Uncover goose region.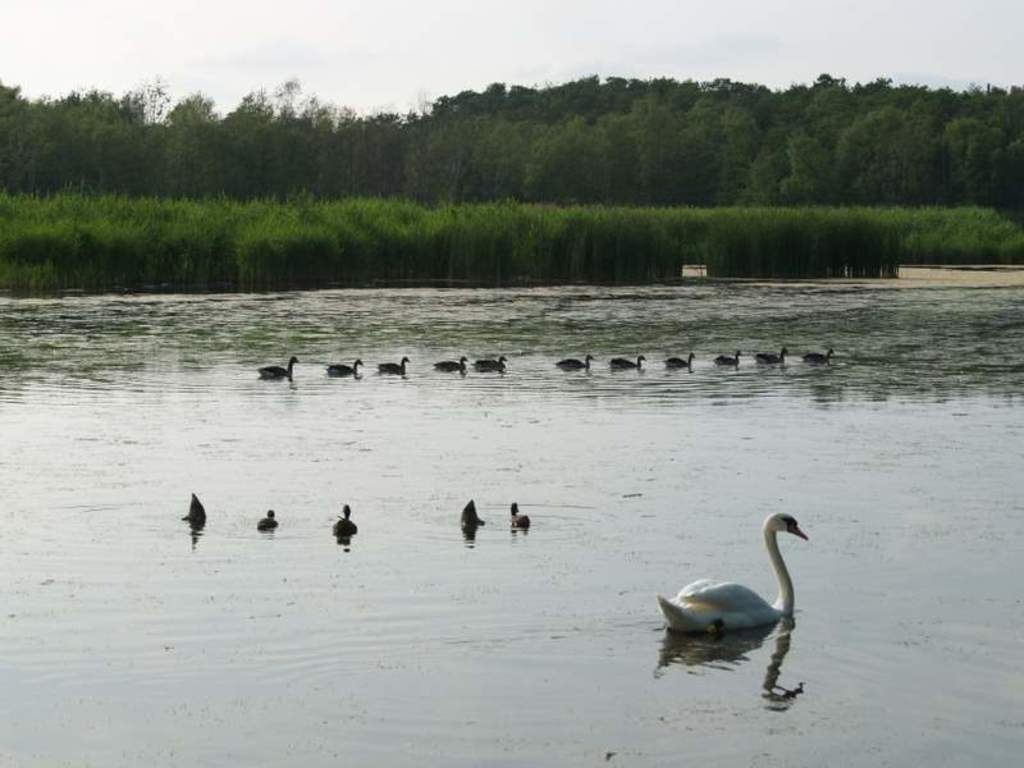
Uncovered: 613, 355, 645, 372.
